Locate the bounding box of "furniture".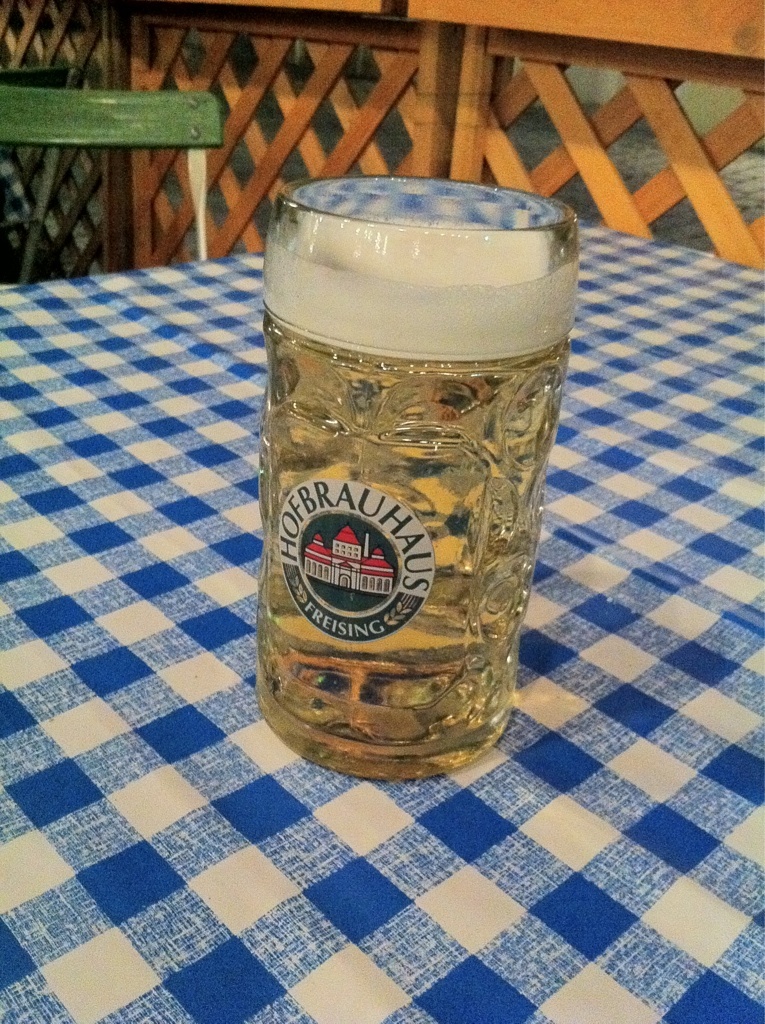
Bounding box: BBox(0, 178, 764, 1023).
